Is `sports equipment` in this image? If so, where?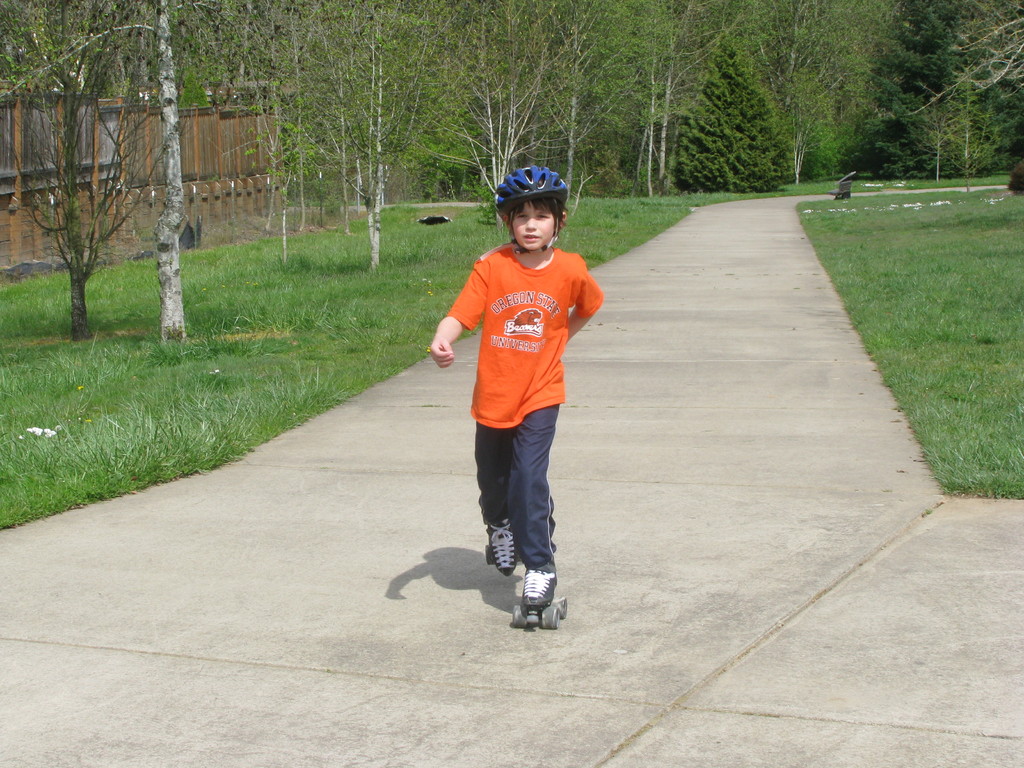
Yes, at BBox(496, 163, 565, 253).
